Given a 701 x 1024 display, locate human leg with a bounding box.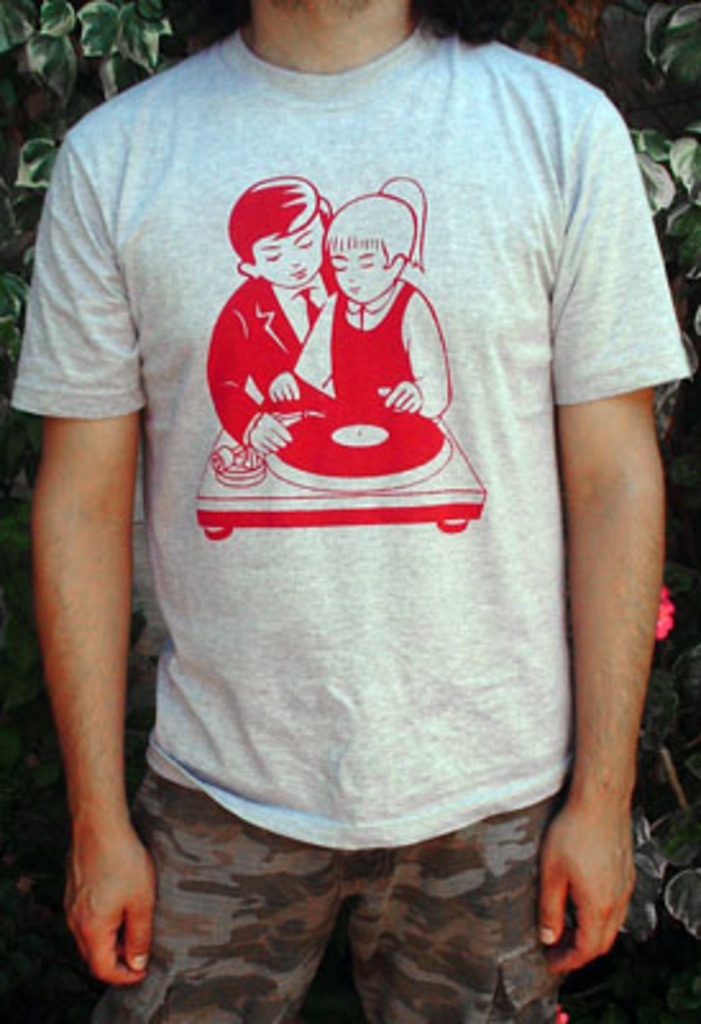
Located: bbox(338, 791, 568, 1021).
